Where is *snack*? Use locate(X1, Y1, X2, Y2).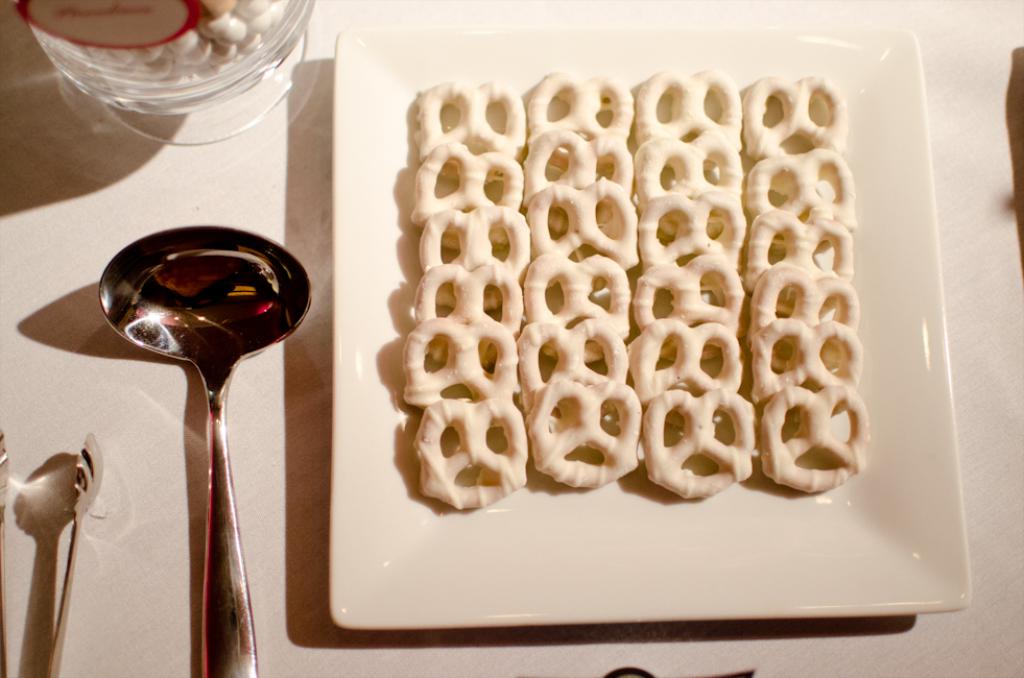
locate(530, 377, 641, 491).
